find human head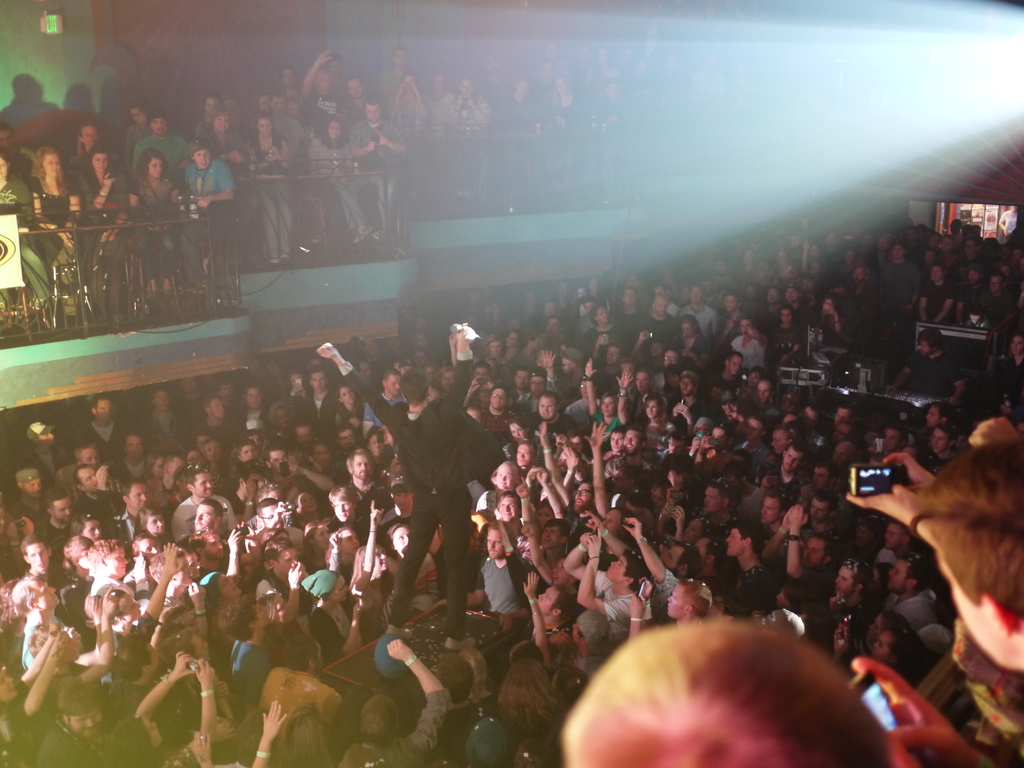
bbox(140, 148, 164, 179)
